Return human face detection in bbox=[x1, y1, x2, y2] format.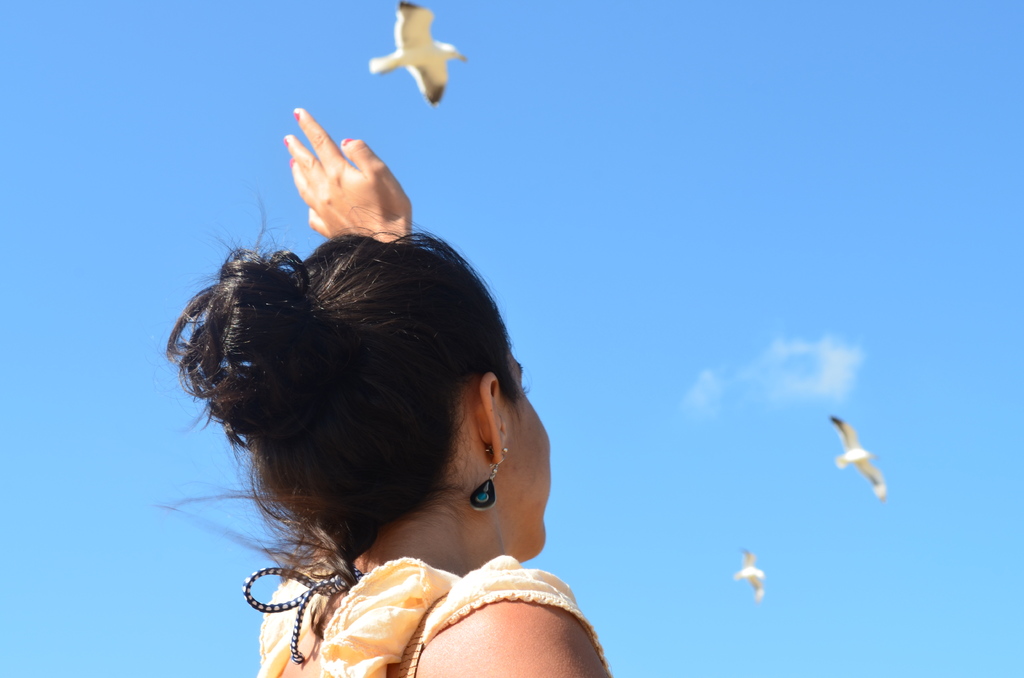
bbox=[502, 344, 553, 553].
